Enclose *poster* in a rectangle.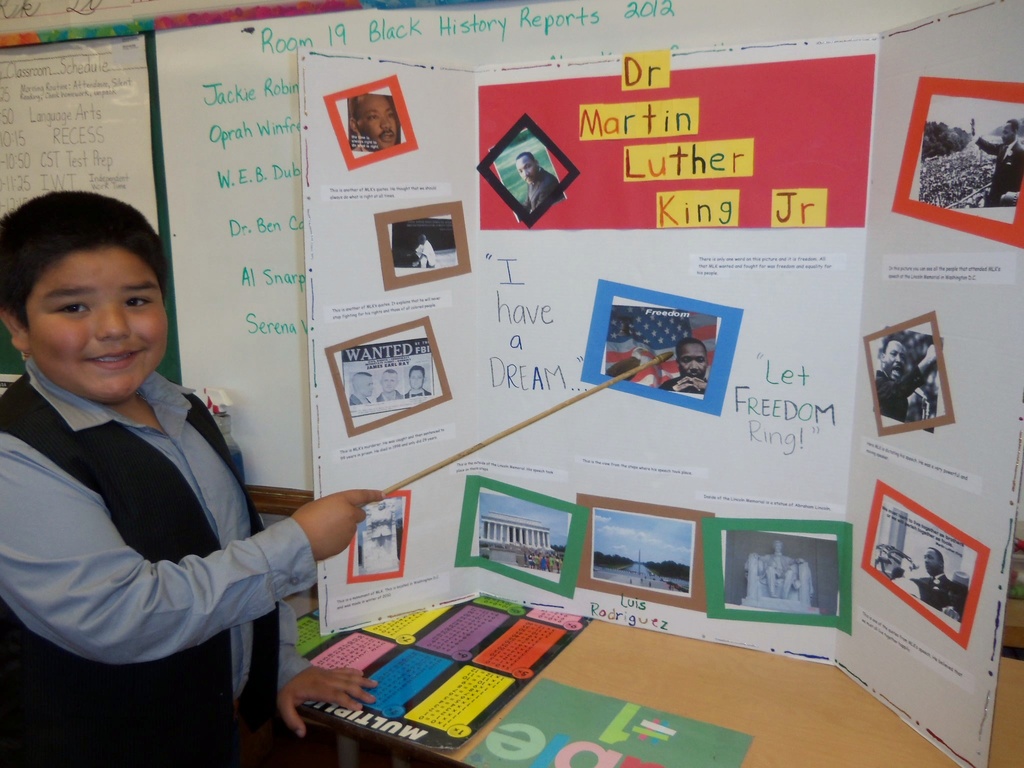
left=470, top=33, right=874, bottom=230.
